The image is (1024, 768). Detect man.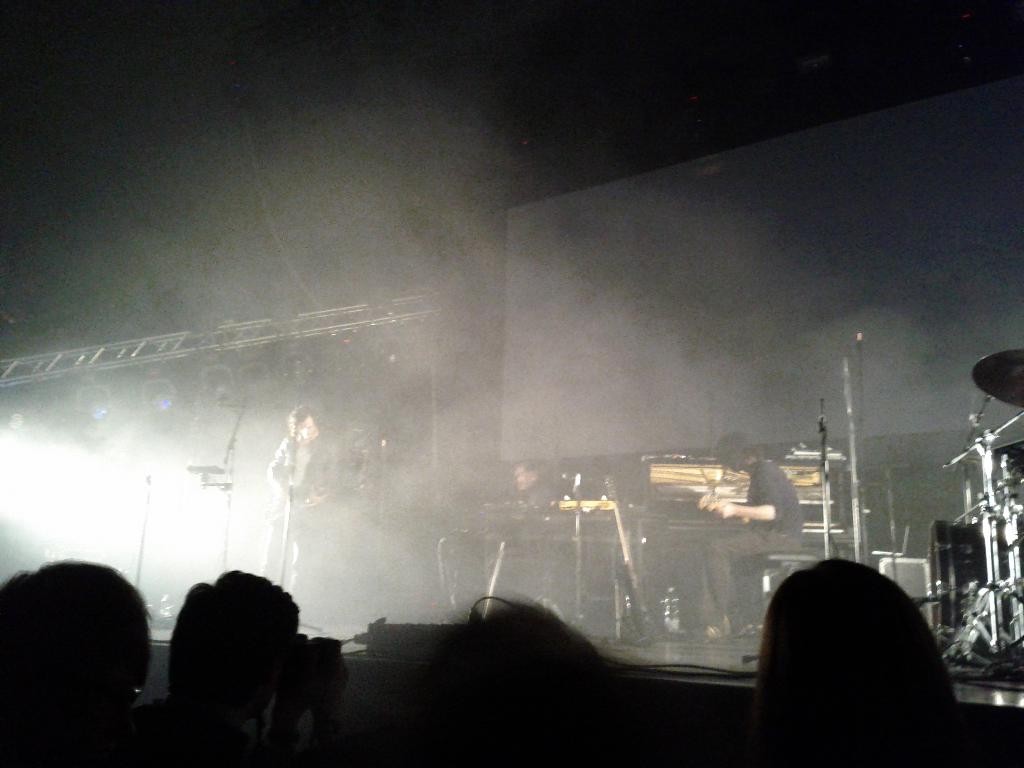
Detection: x1=692, y1=428, x2=803, y2=641.
